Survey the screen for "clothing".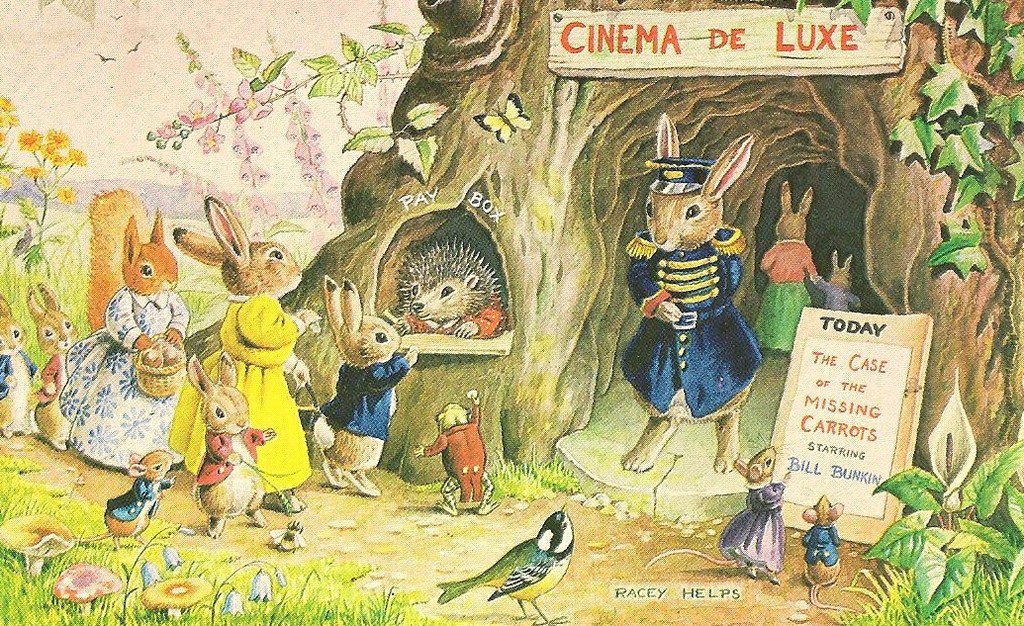
Survey found: left=102, top=473, right=167, bottom=537.
